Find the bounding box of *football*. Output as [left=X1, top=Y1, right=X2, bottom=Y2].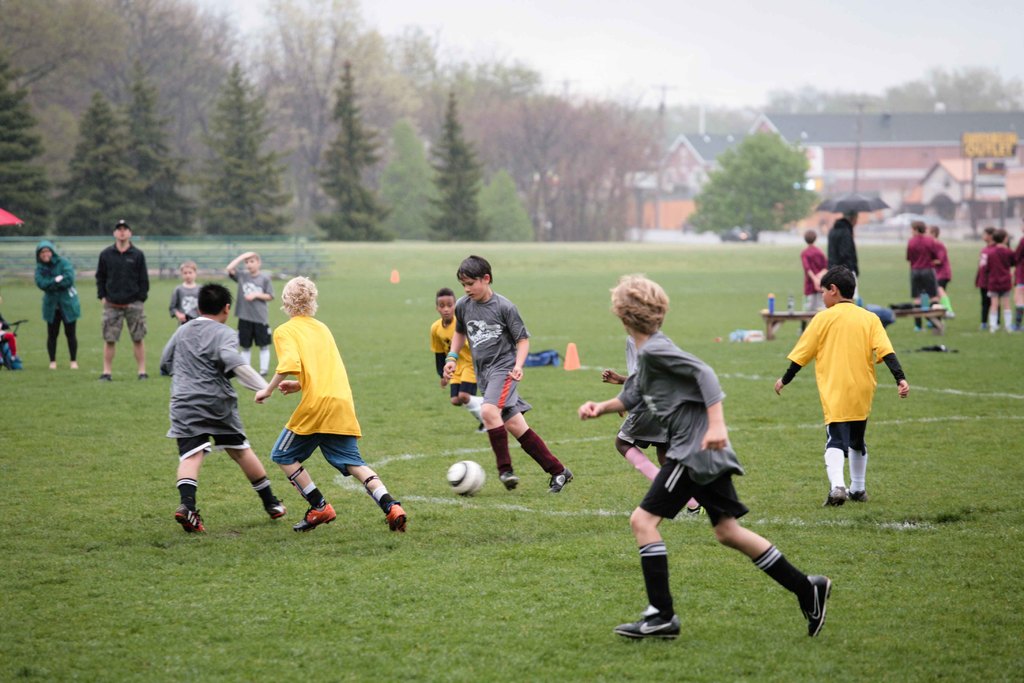
[left=448, top=461, right=486, bottom=497].
